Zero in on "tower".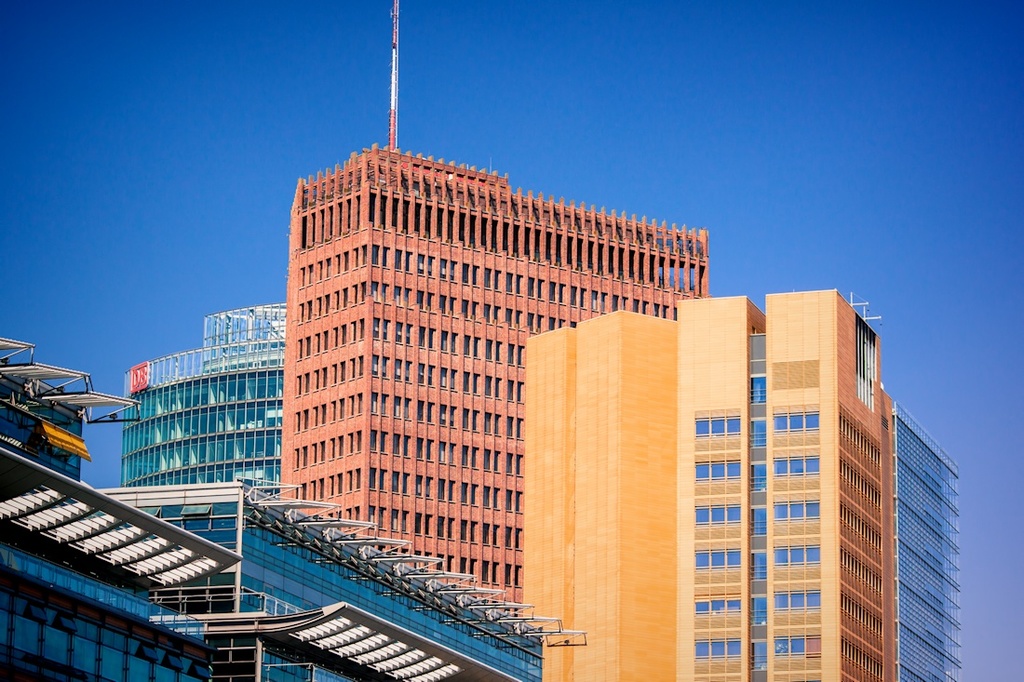
Zeroed in: rect(0, 336, 587, 681).
